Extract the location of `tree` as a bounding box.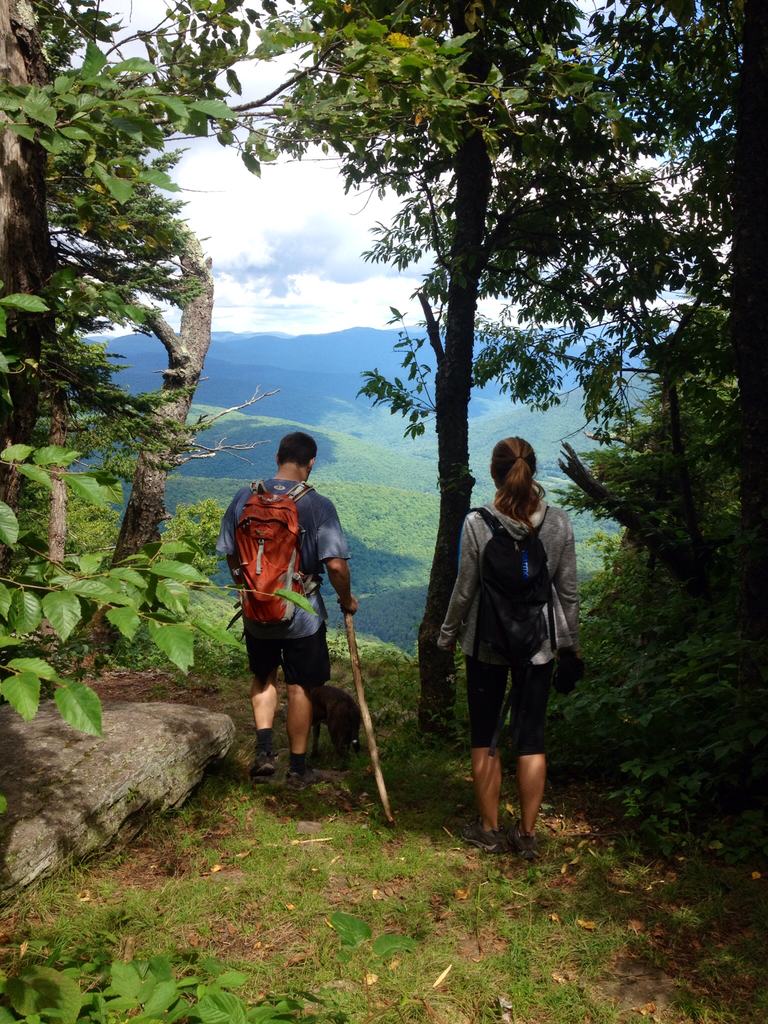
Rect(260, 0, 749, 744).
